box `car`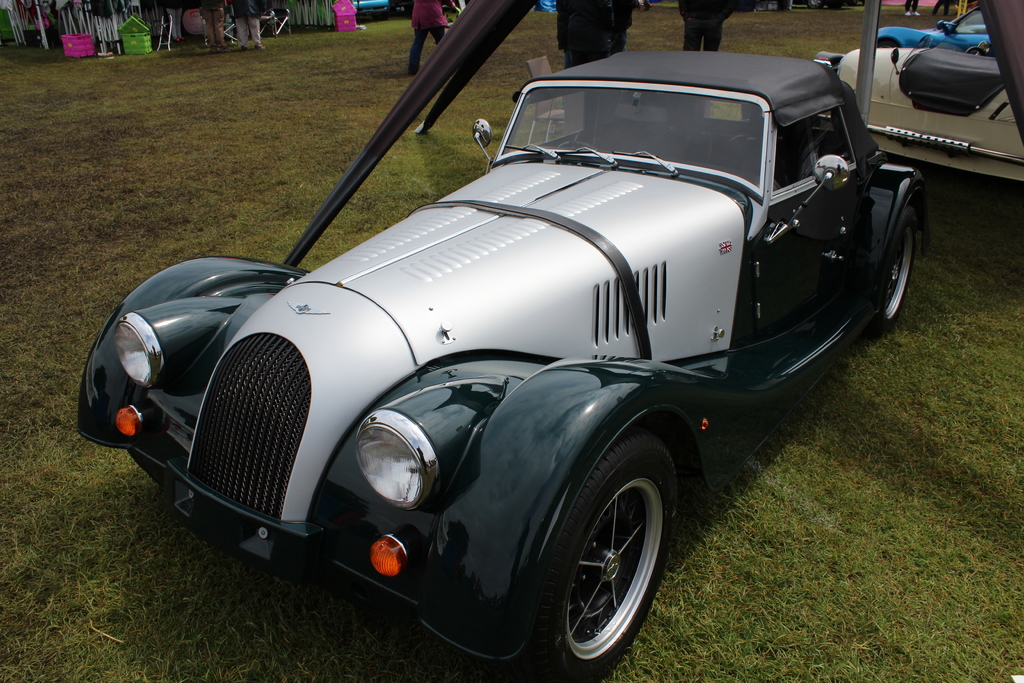
(x1=822, y1=37, x2=1023, y2=194)
